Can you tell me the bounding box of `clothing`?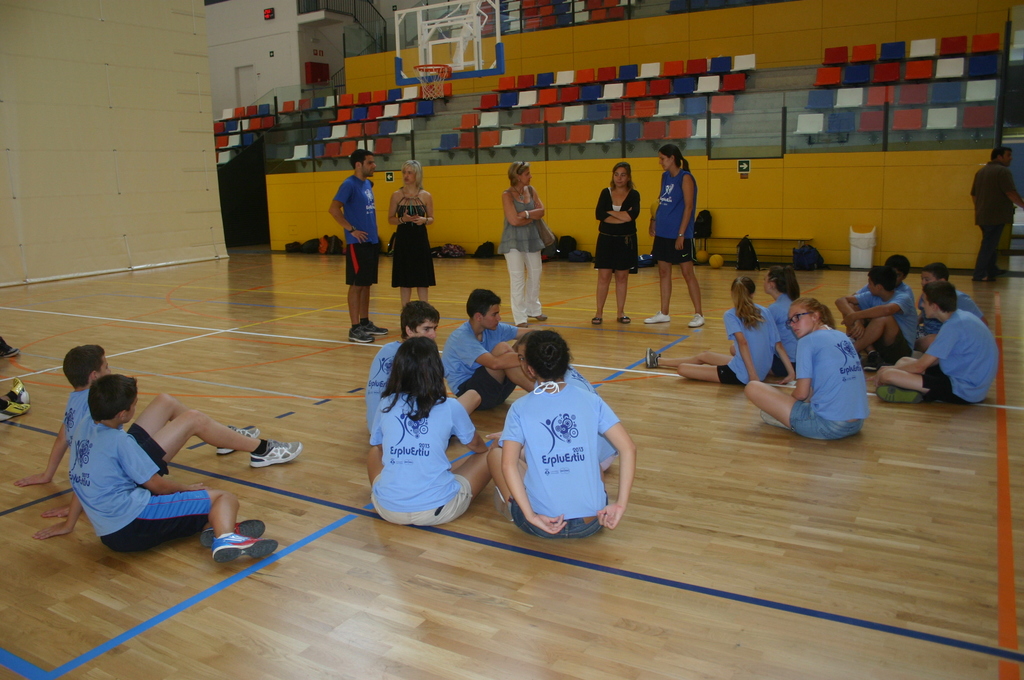
pyautogui.locateOnScreen(326, 170, 384, 301).
